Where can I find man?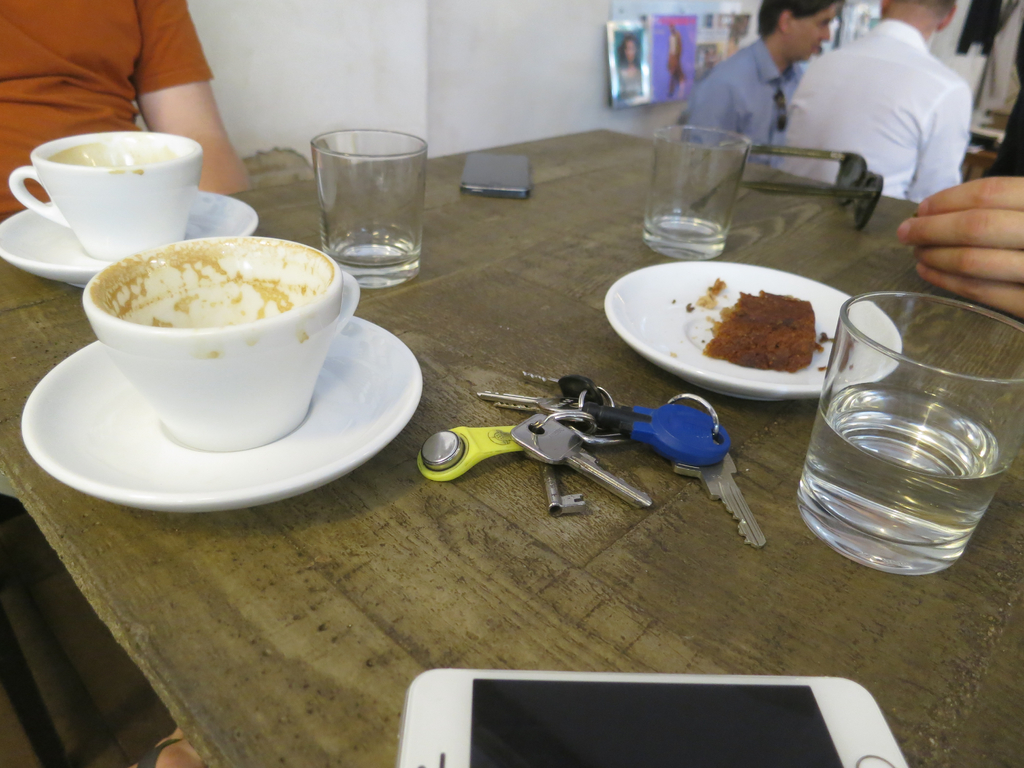
You can find it at 0, 0, 250, 767.
